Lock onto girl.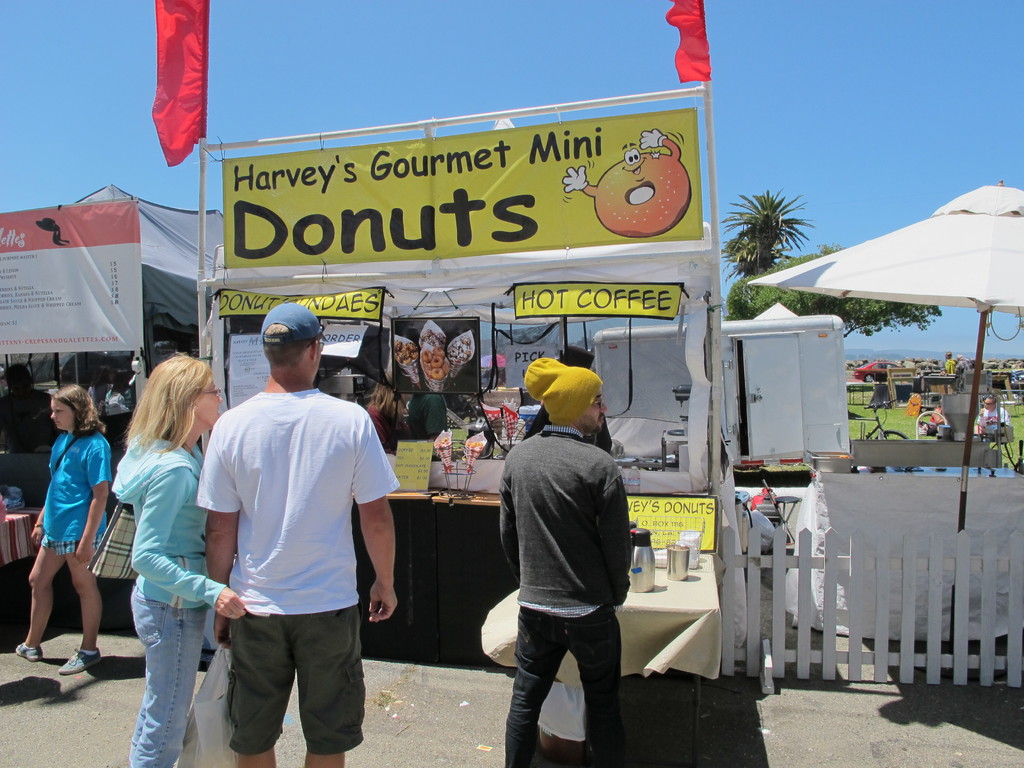
Locked: 13, 385, 116, 679.
